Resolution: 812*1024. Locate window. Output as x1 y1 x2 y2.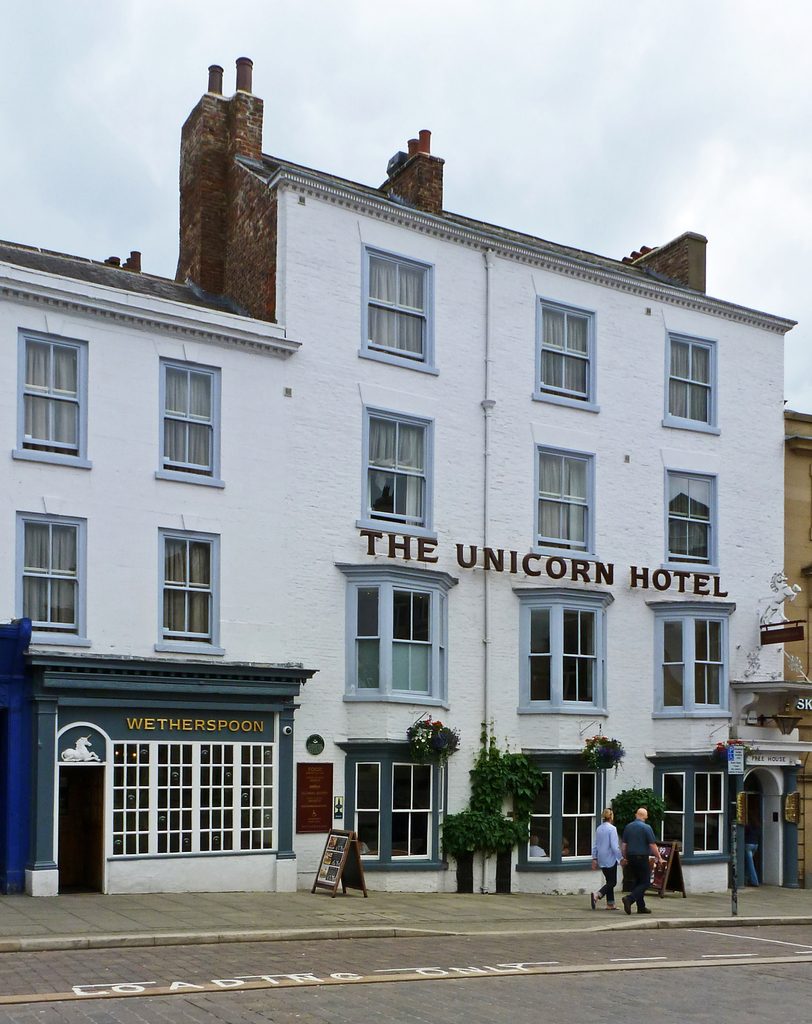
663 622 684 706.
